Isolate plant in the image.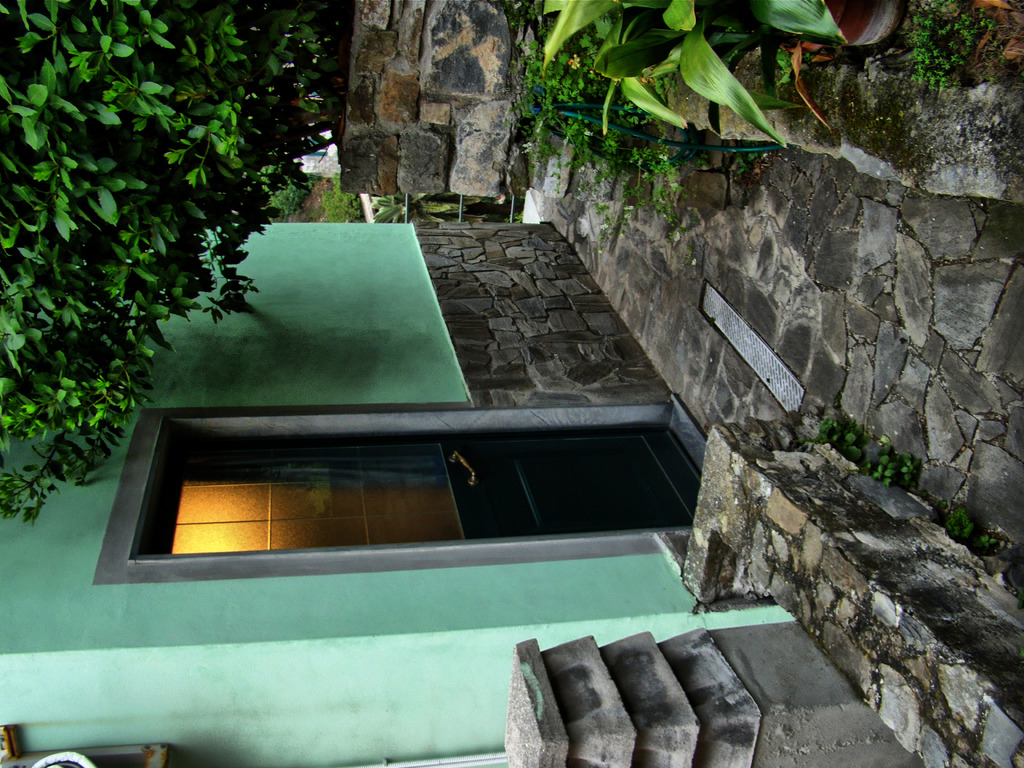
Isolated region: 316:170:368:228.
